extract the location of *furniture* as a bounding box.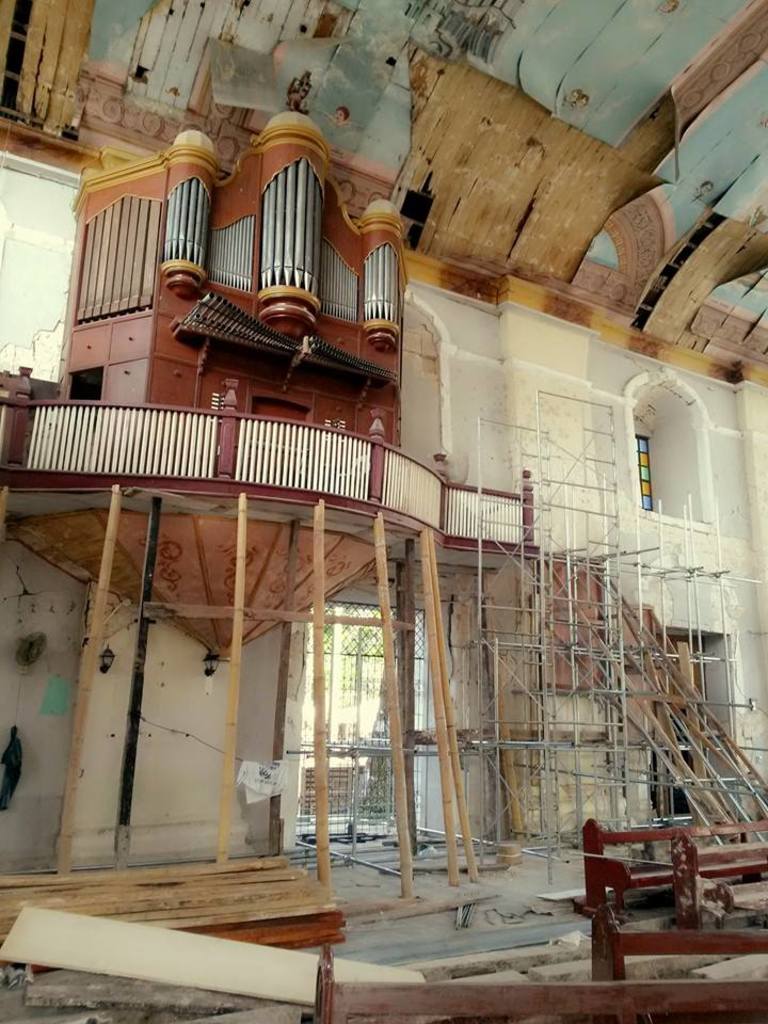
(587, 818, 767, 921).
